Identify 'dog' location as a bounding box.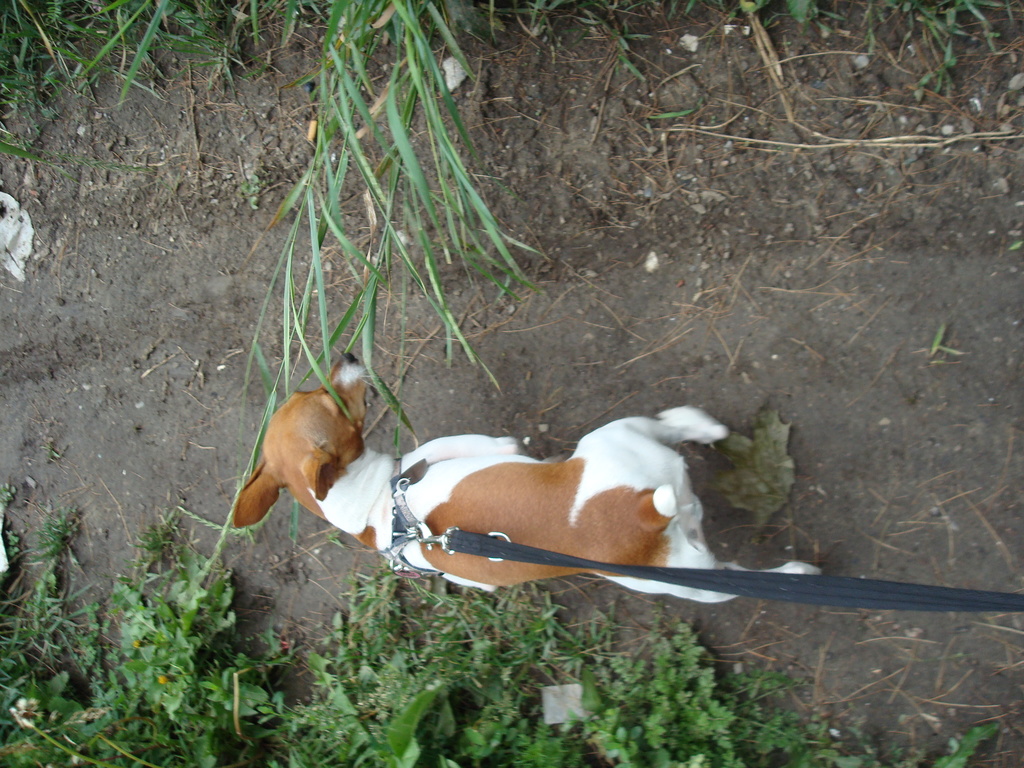
l=233, t=352, r=838, b=602.
